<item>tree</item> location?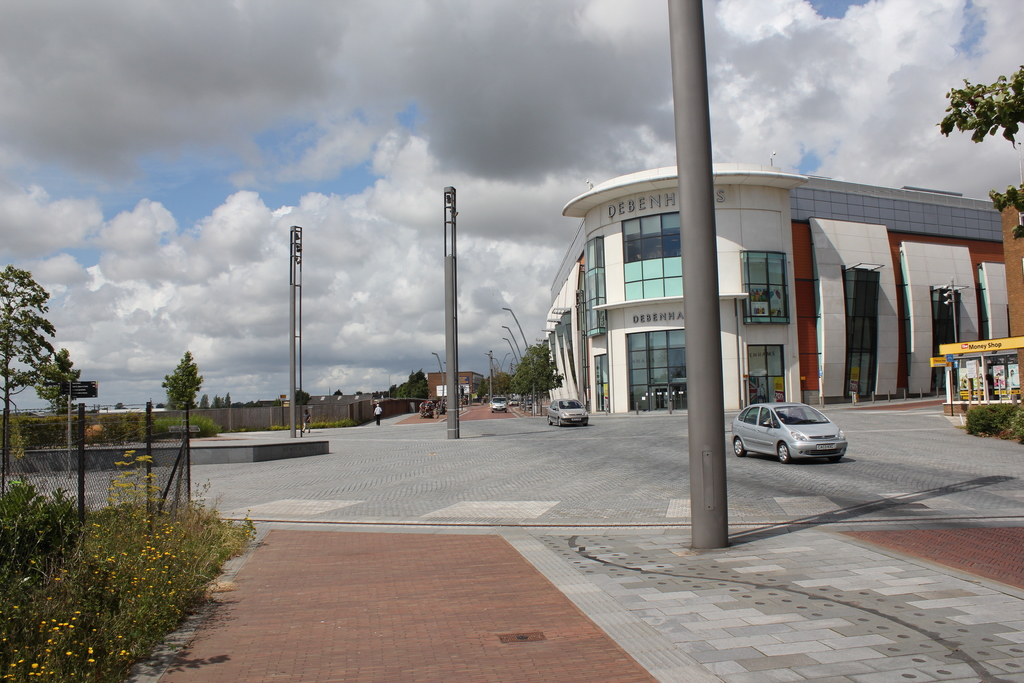
357, 390, 364, 397
